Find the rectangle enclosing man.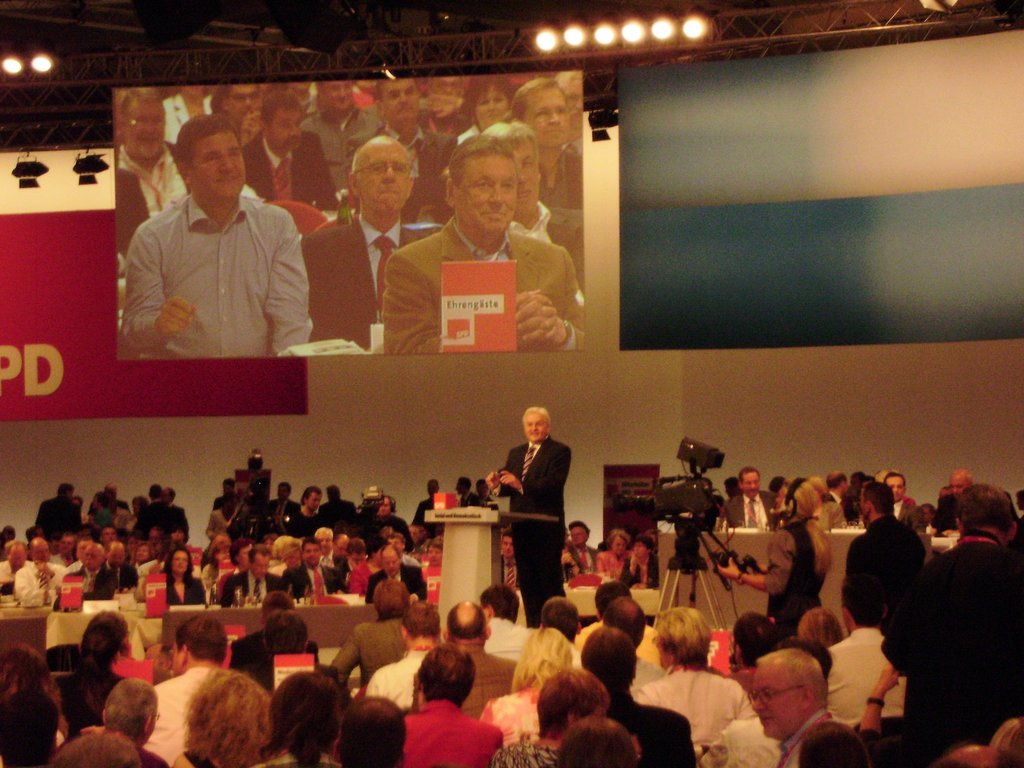
box(638, 604, 760, 749).
